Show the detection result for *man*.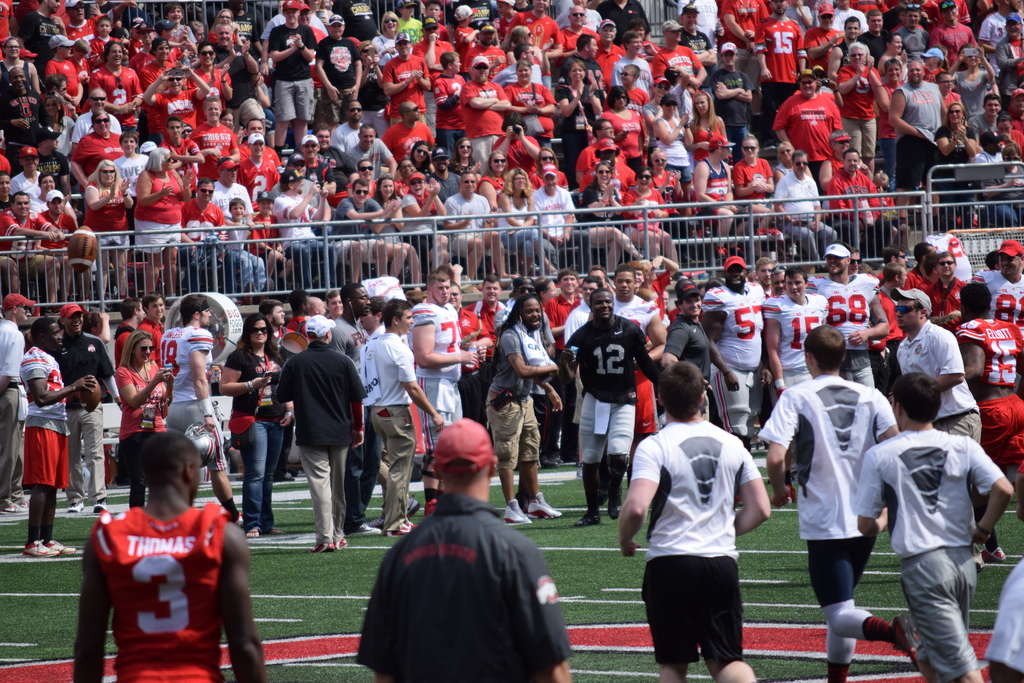
570 123 634 188.
